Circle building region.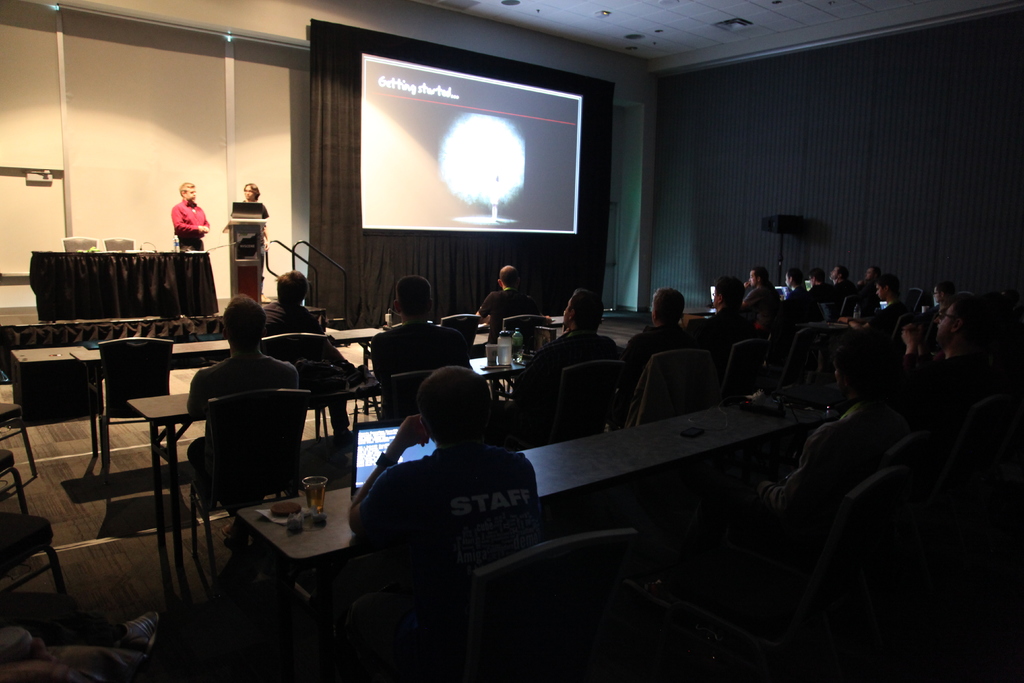
Region: 0/0/1023/682.
